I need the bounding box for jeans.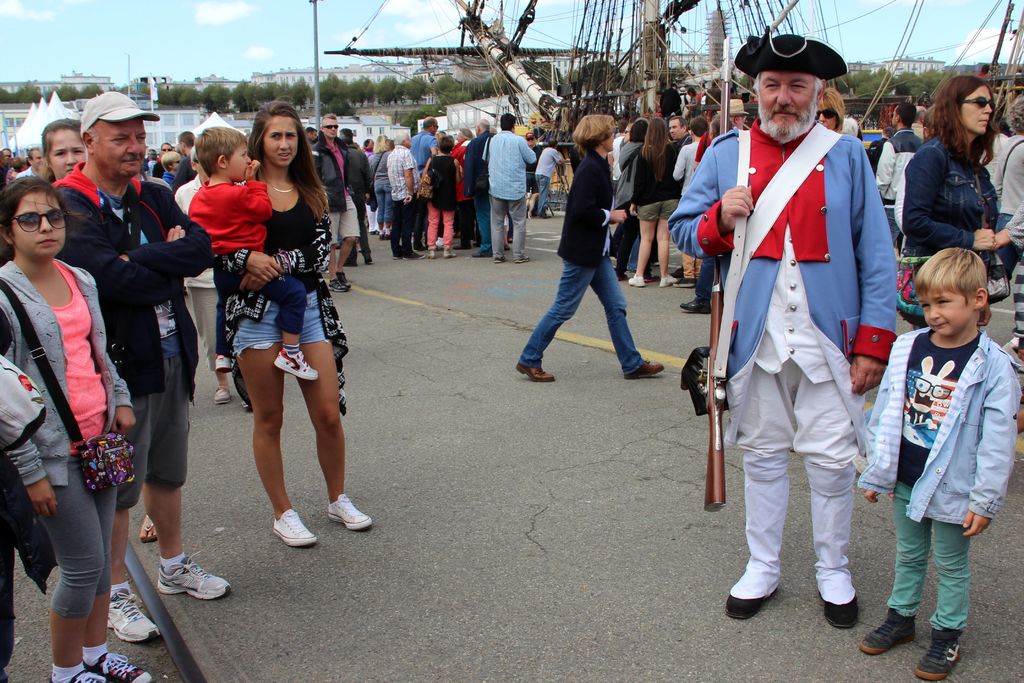
Here it is: left=128, top=336, right=189, bottom=509.
